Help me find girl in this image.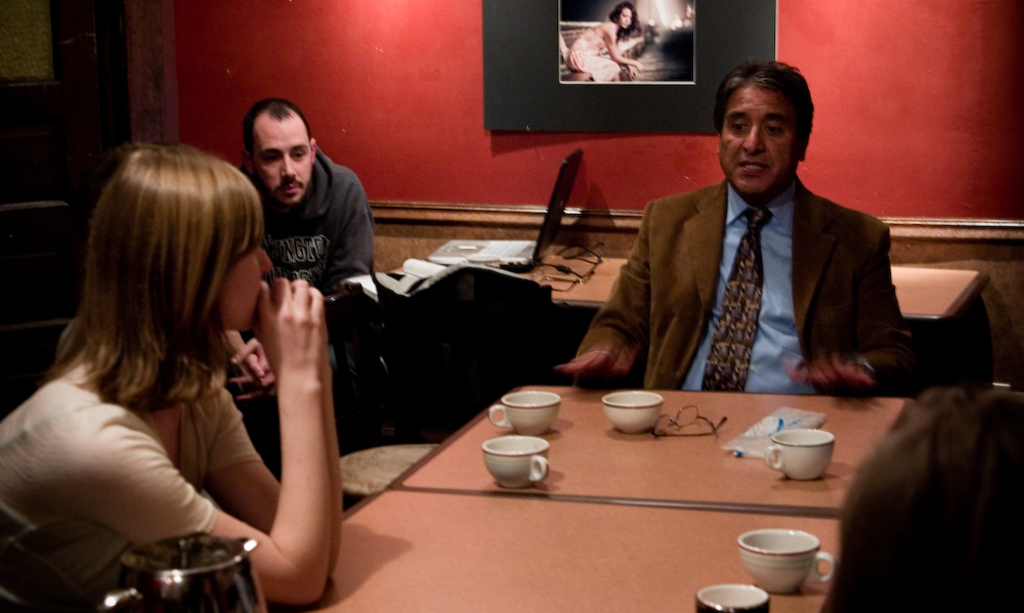
Found it: (left=0, top=138, right=353, bottom=612).
